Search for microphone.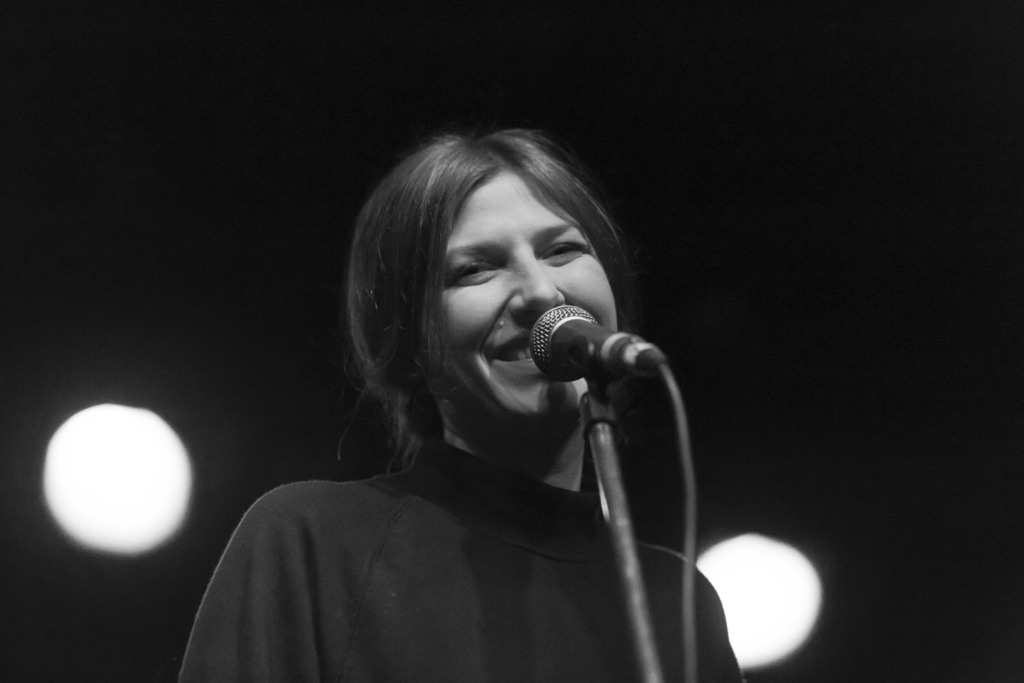
Found at 524, 300, 678, 395.
